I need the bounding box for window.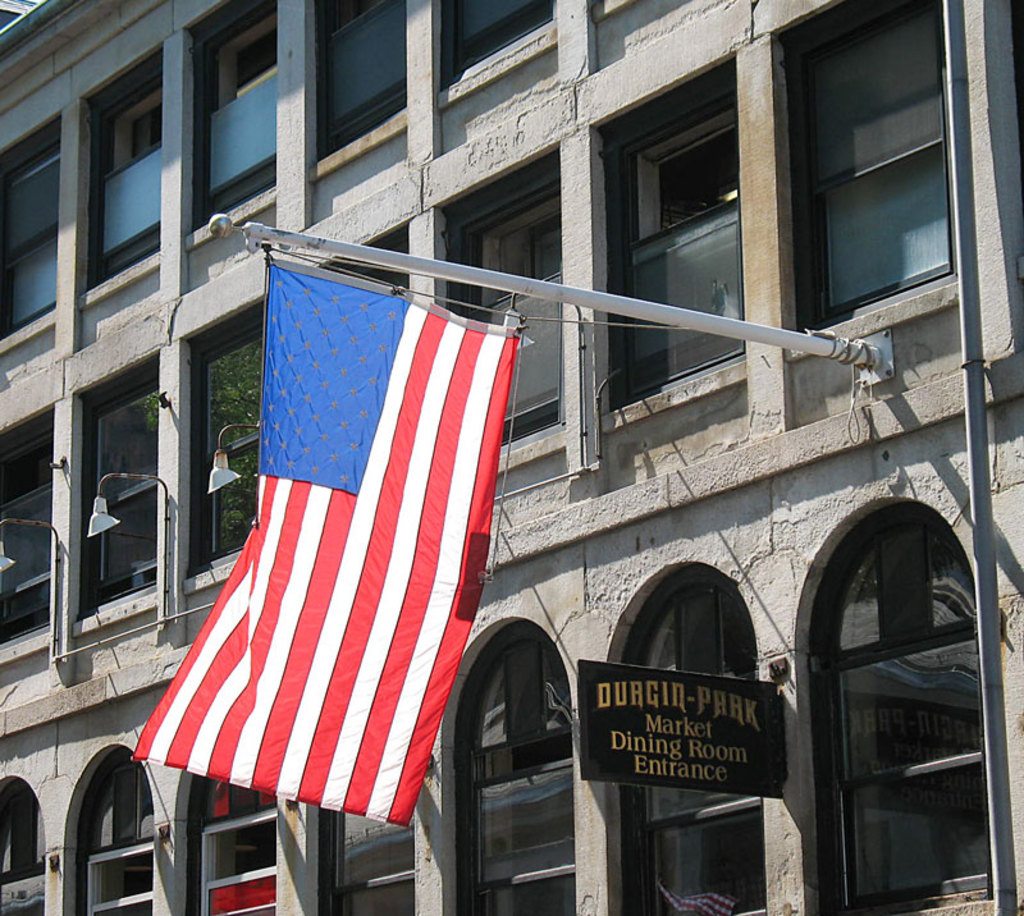
Here it is: (left=1, top=770, right=52, bottom=915).
